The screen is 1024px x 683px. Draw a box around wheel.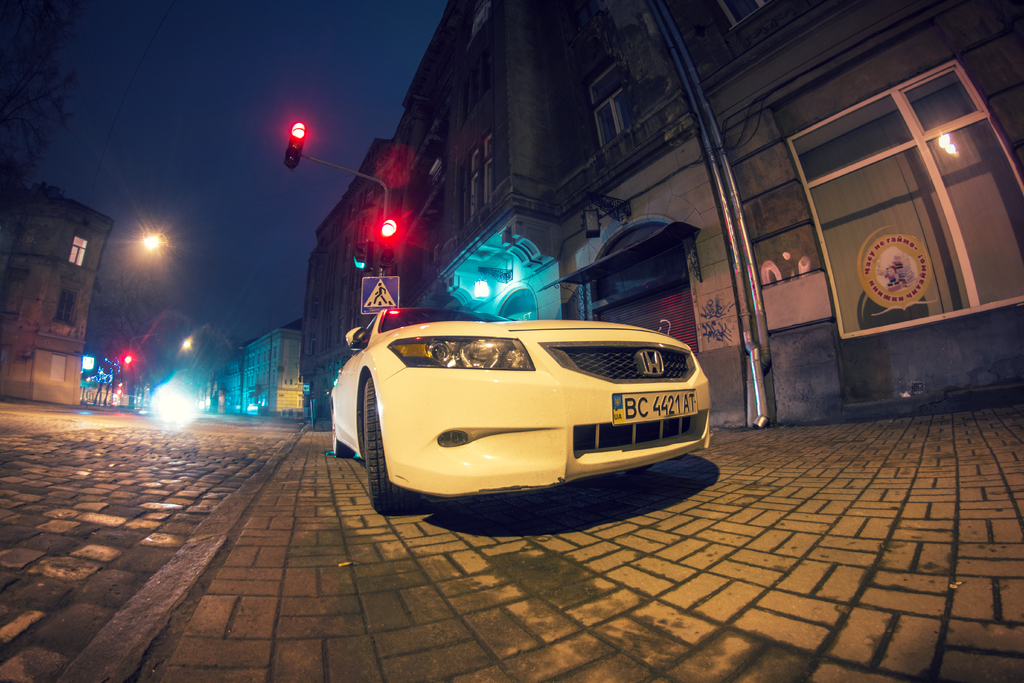
352 365 397 502.
